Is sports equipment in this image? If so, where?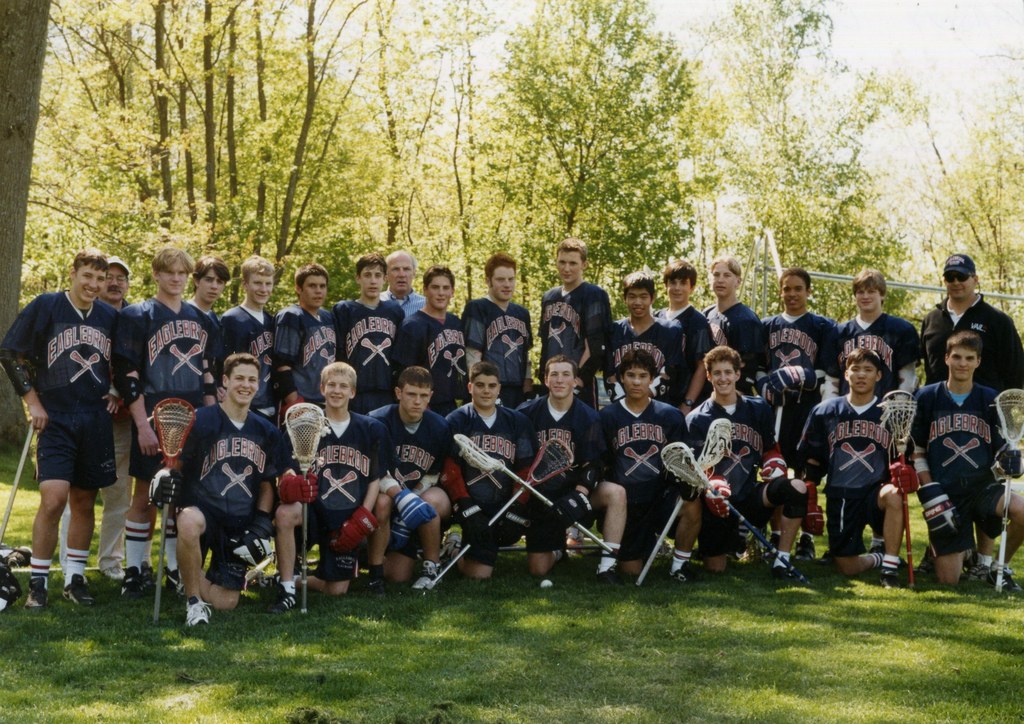
Yes, at bbox=[118, 374, 150, 412].
